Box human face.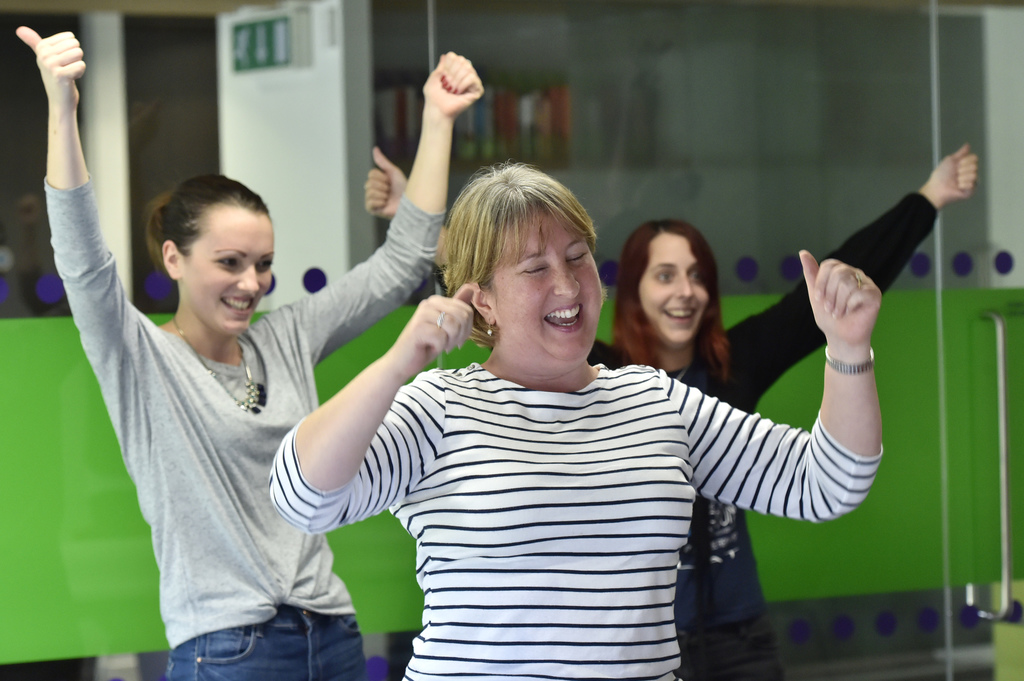
rect(483, 221, 603, 359).
